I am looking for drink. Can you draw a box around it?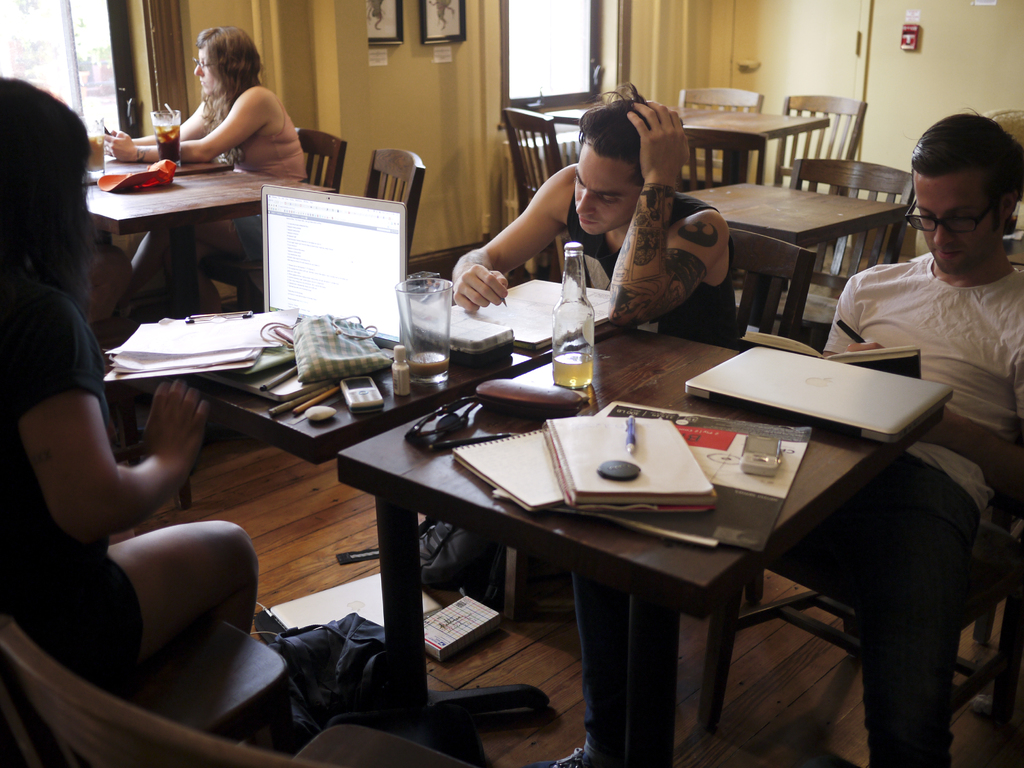
Sure, the bounding box is [554,348,595,391].
